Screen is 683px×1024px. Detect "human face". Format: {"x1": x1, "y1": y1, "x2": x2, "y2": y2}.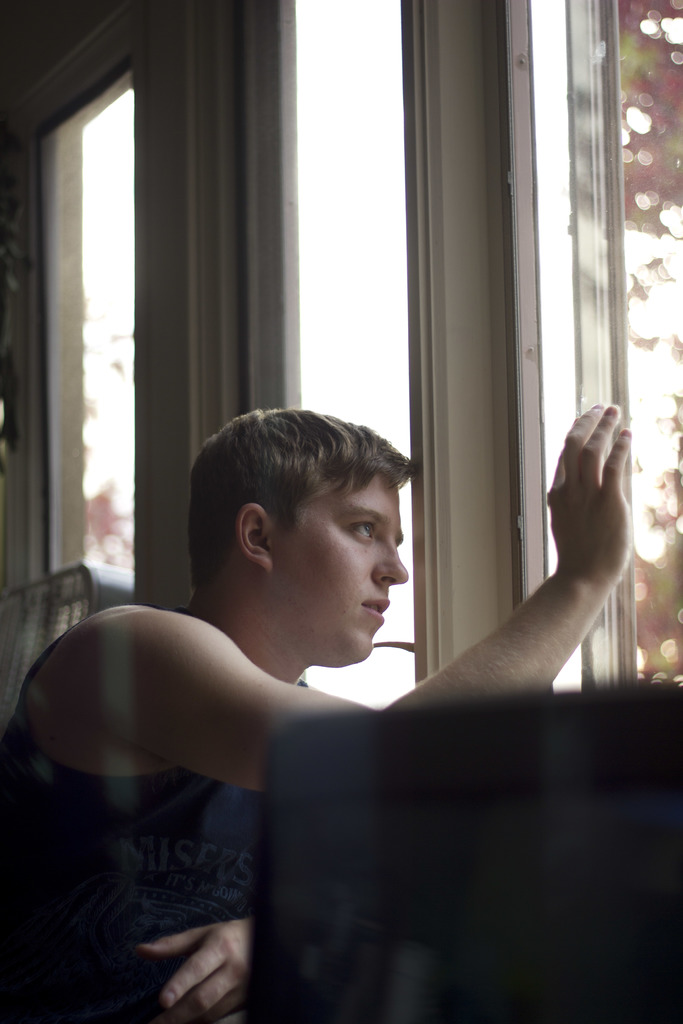
{"x1": 265, "y1": 470, "x2": 406, "y2": 666}.
